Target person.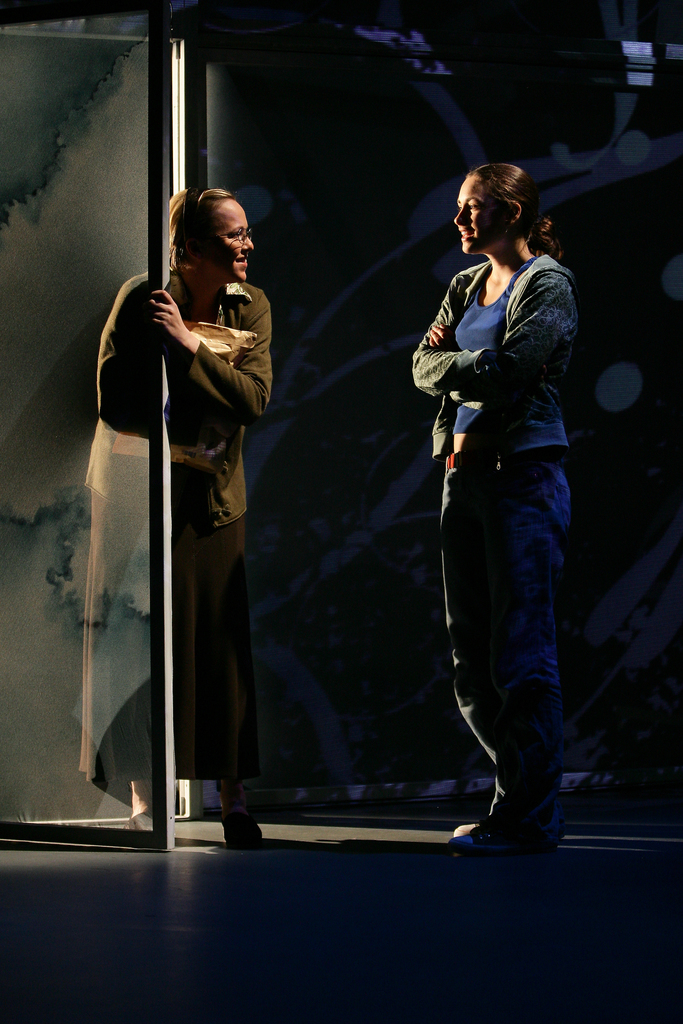
Target region: BBox(72, 195, 272, 858).
